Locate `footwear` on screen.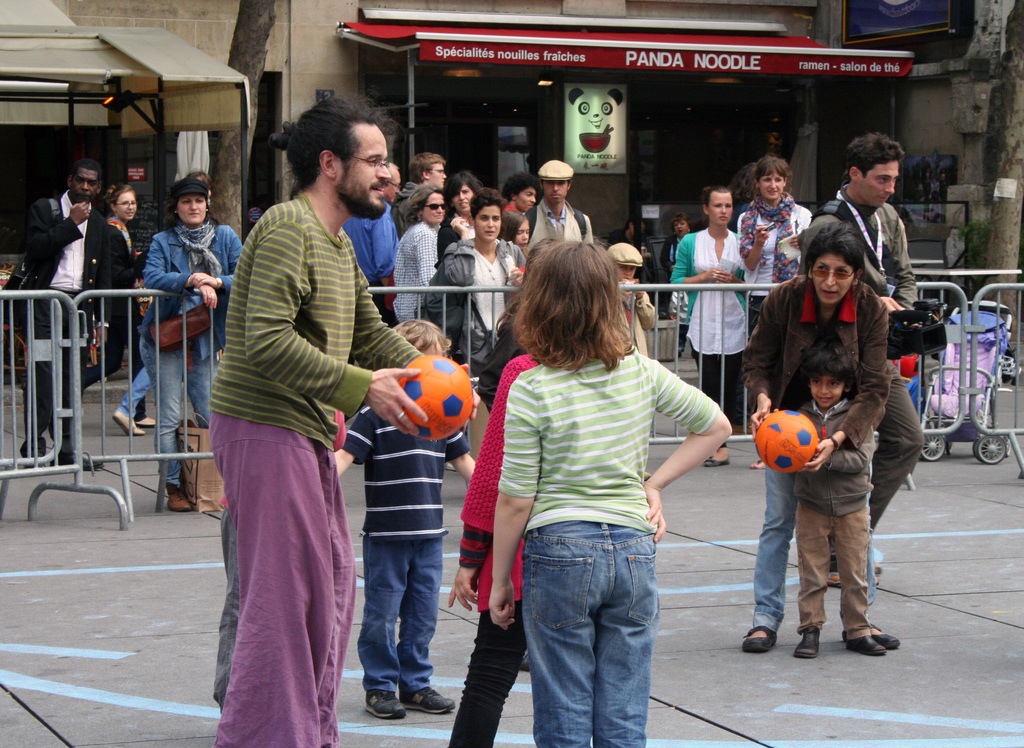
On screen at bbox=[846, 631, 886, 654].
